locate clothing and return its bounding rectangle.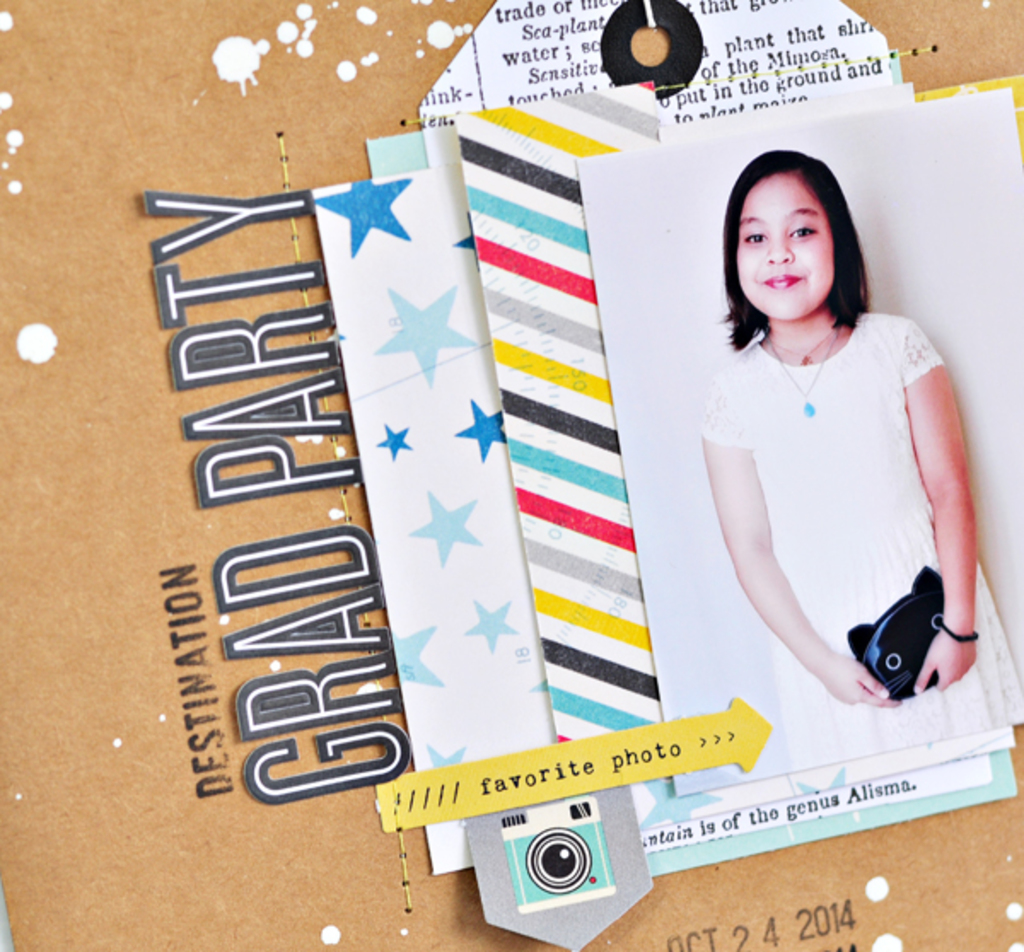
detection(715, 299, 1022, 754).
